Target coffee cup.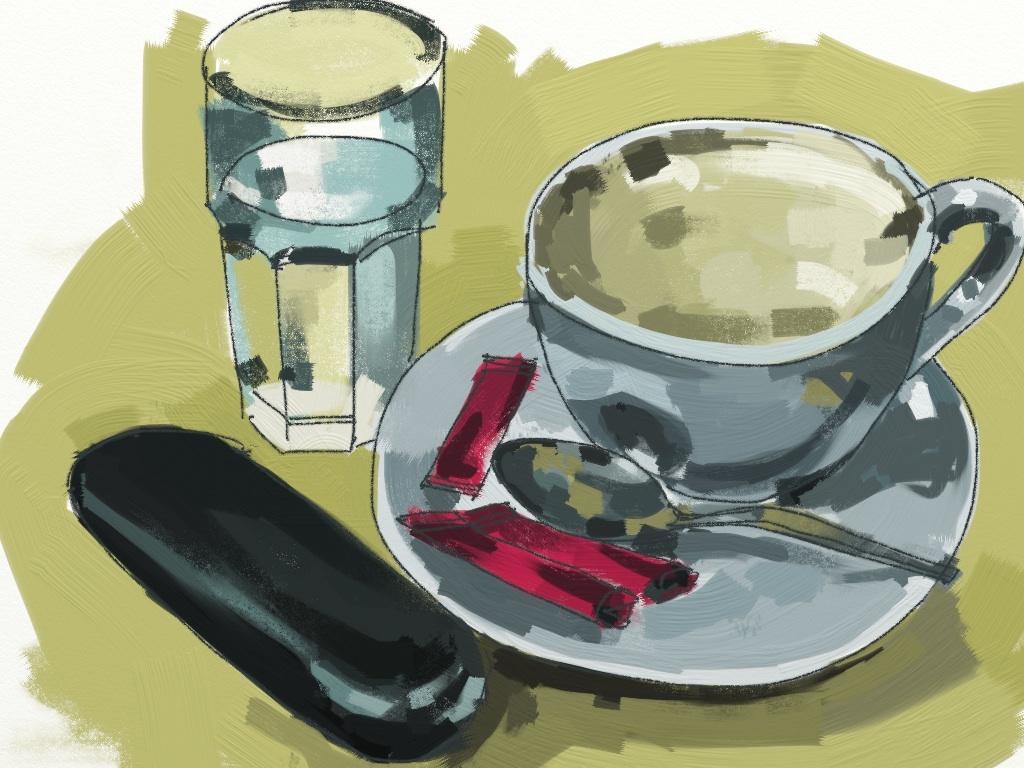
Target region: (left=520, top=111, right=1023, bottom=508).
